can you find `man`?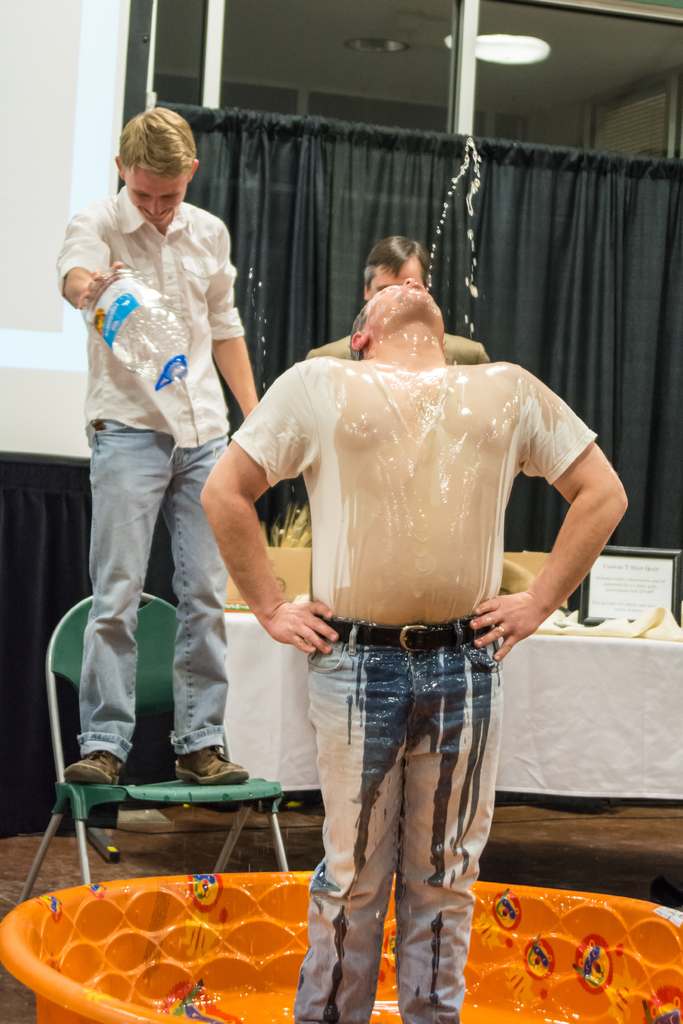
Yes, bounding box: box(55, 99, 258, 791).
